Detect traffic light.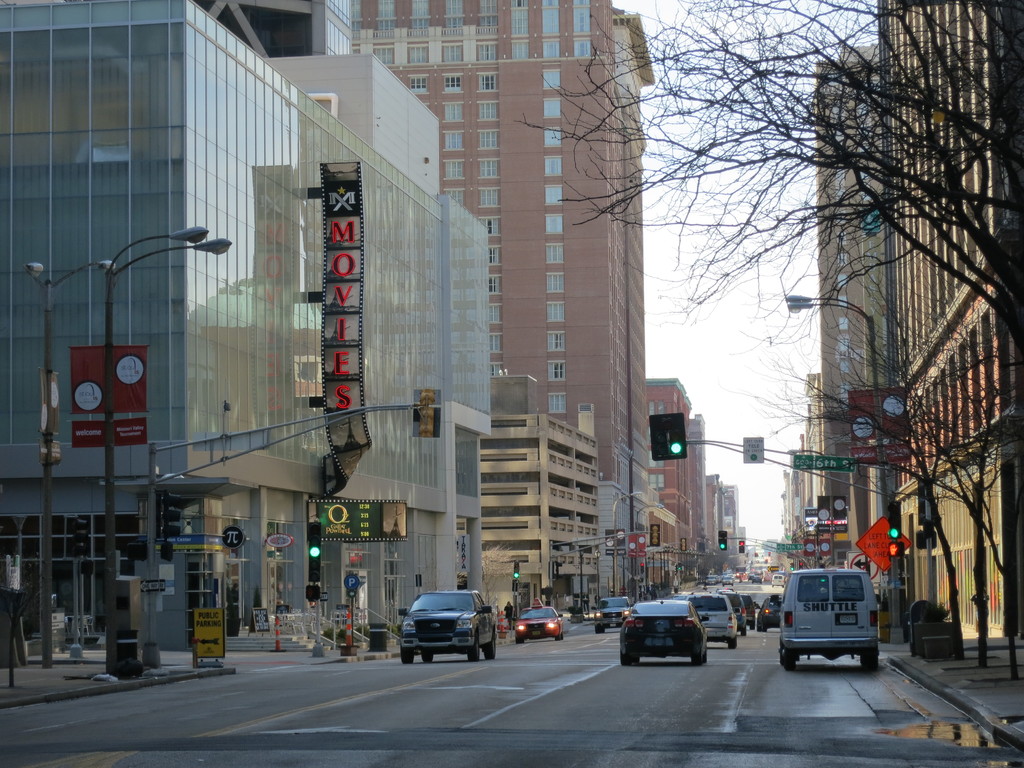
Detected at bbox=[918, 531, 936, 551].
